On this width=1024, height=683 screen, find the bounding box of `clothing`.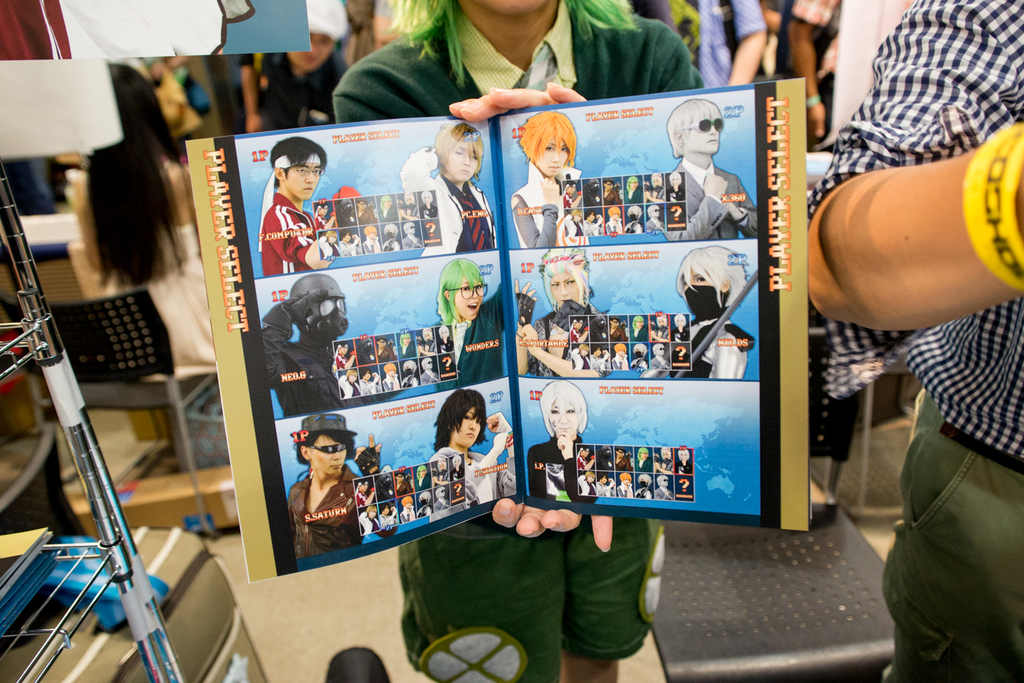
Bounding box: detection(287, 465, 359, 564).
